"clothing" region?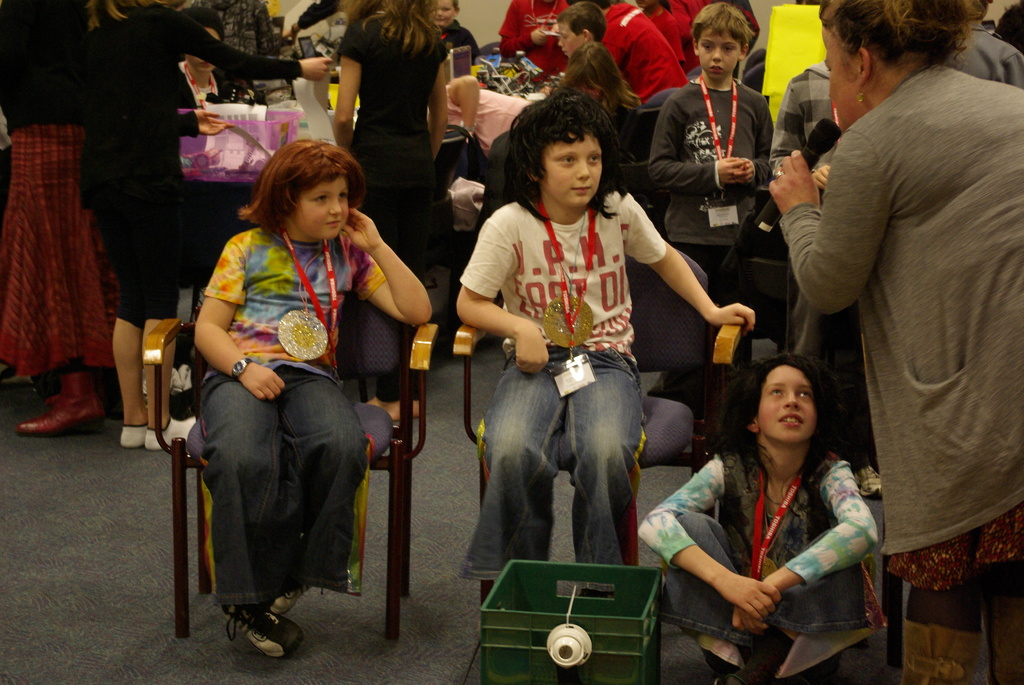
[170,178,399,633]
